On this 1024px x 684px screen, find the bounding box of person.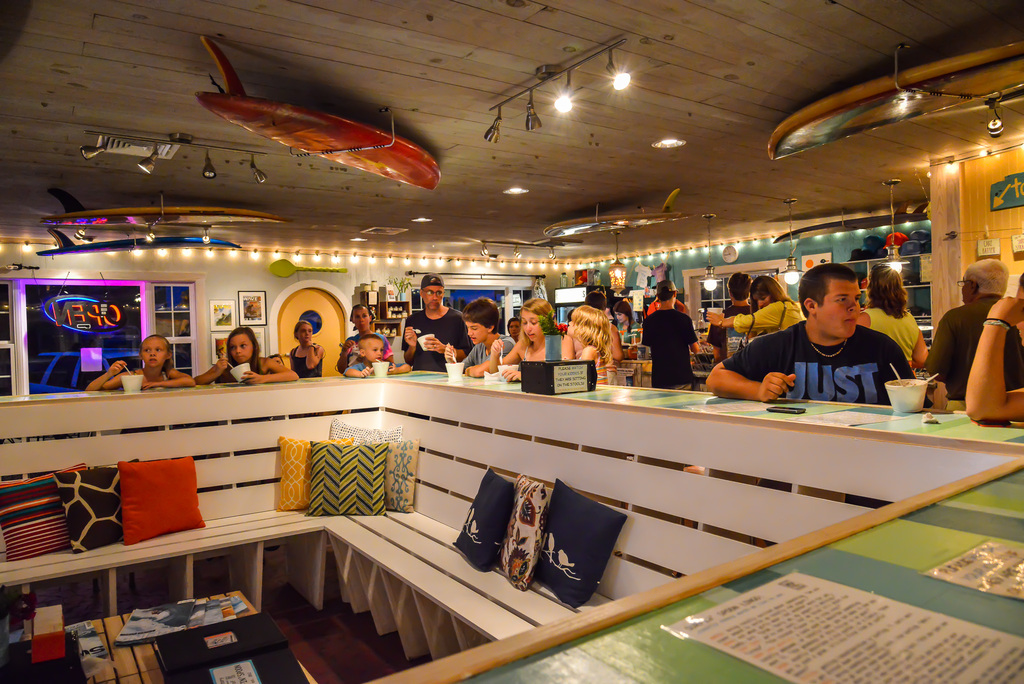
Bounding box: {"left": 614, "top": 301, "right": 638, "bottom": 342}.
